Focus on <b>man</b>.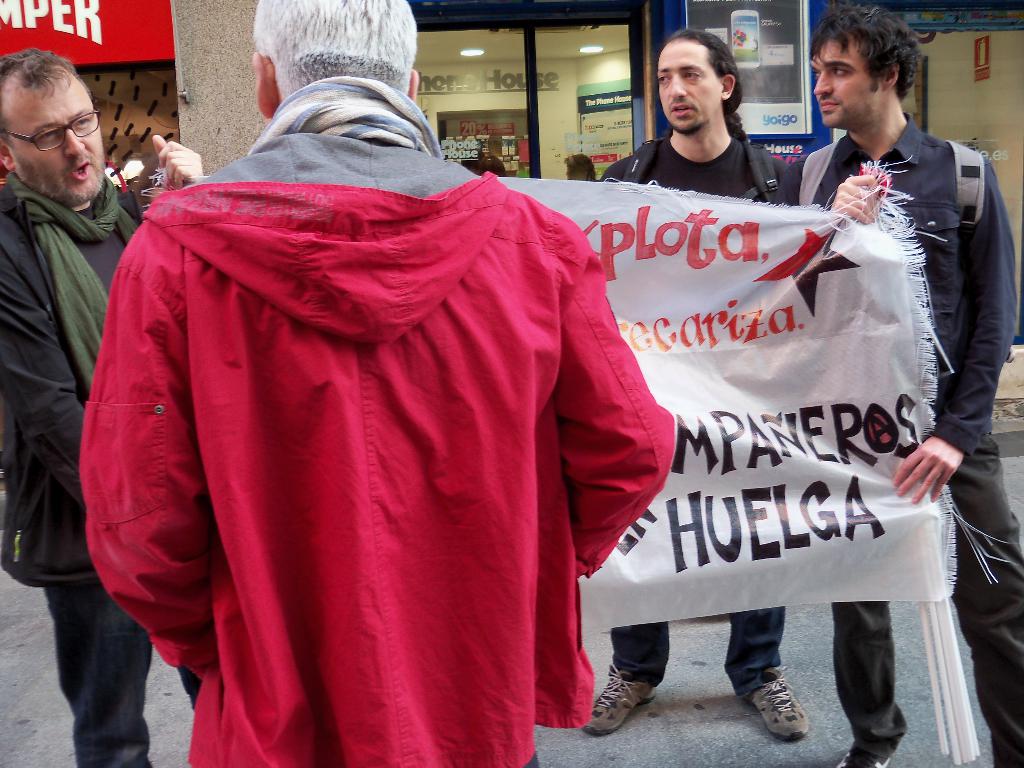
Focused at [x1=591, y1=26, x2=812, y2=738].
